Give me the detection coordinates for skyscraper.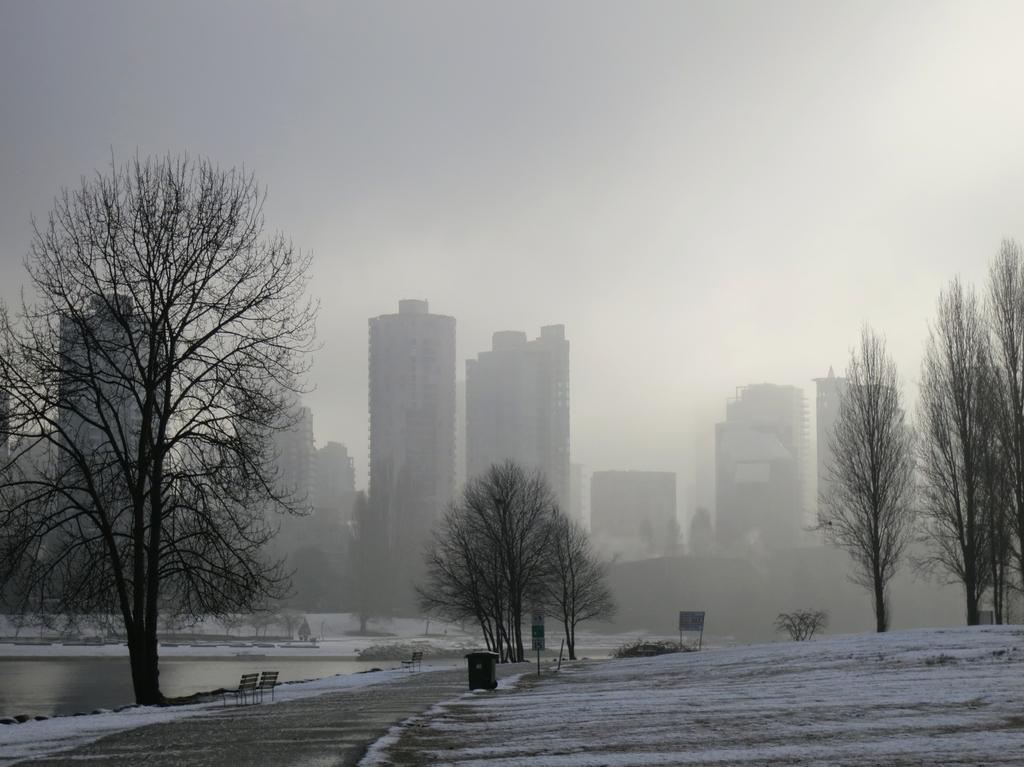
x1=243, y1=398, x2=380, y2=601.
